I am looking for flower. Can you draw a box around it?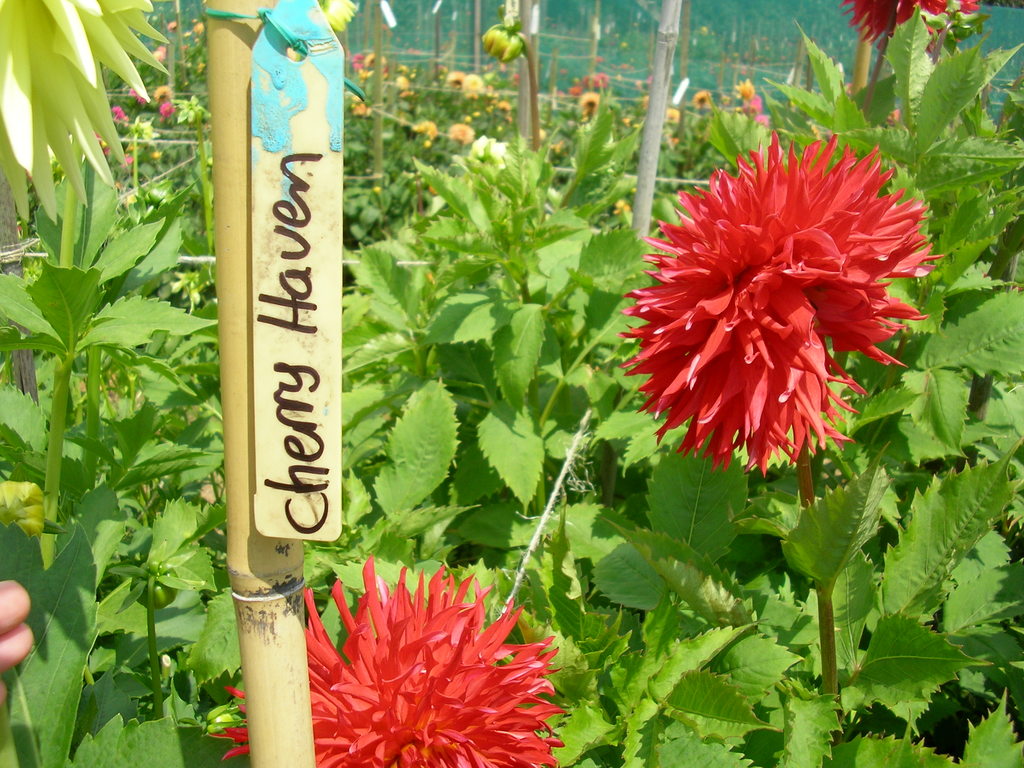
Sure, the bounding box is bbox=[154, 85, 168, 100].
